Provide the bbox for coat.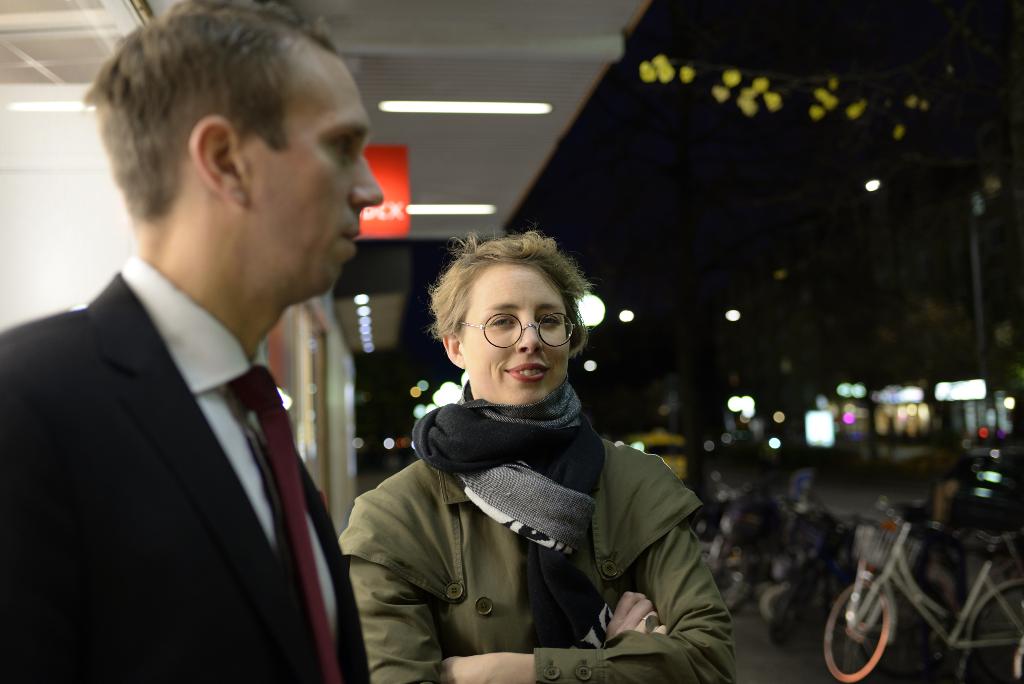
<box>0,271,372,683</box>.
